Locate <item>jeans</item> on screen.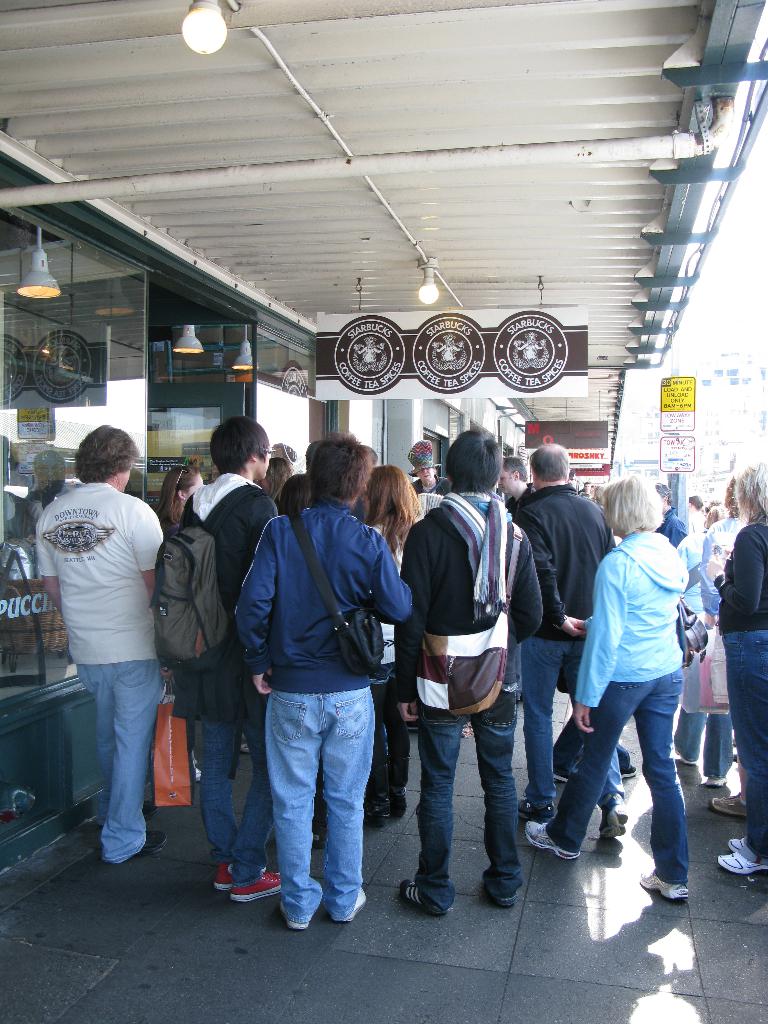
On screen at BBox(724, 626, 767, 869).
